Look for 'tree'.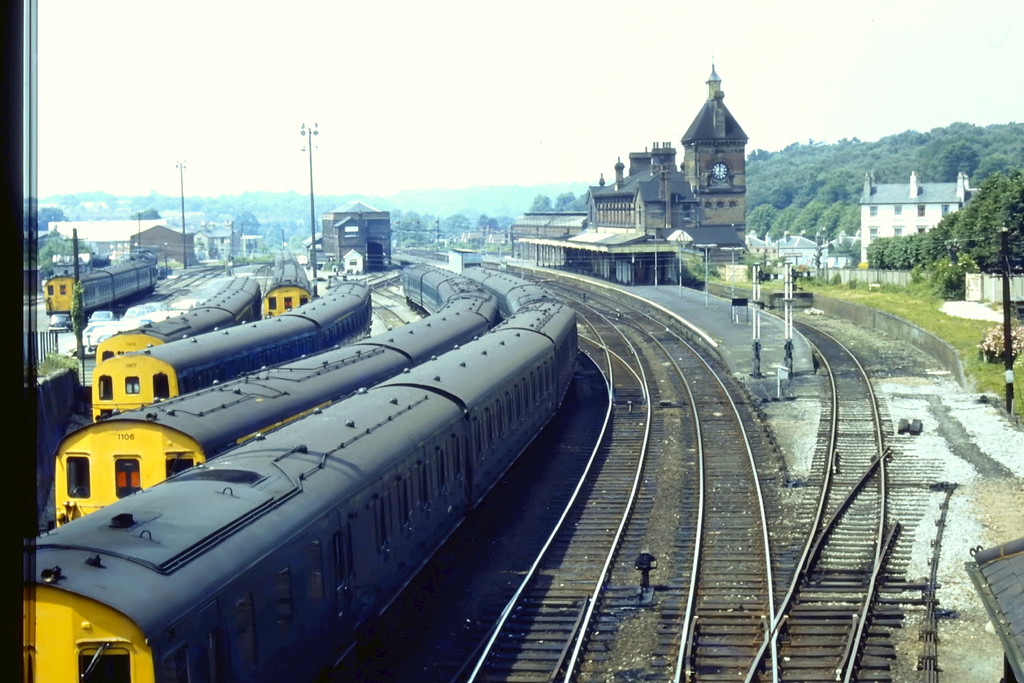
Found: <box>785,201,819,245</box>.
